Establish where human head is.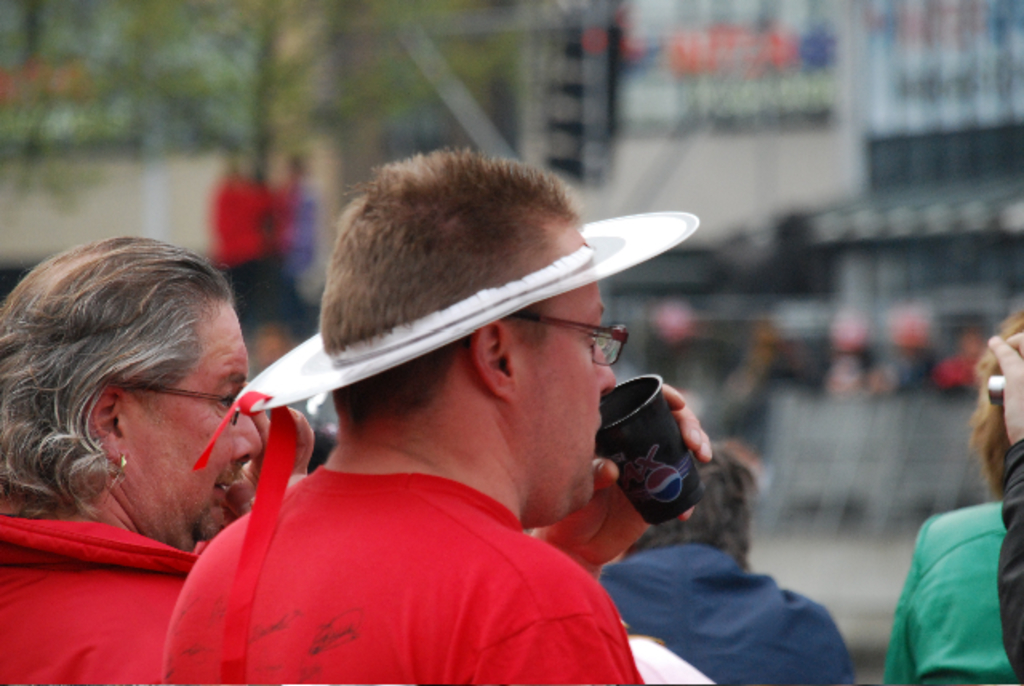
Established at locate(274, 152, 638, 532).
